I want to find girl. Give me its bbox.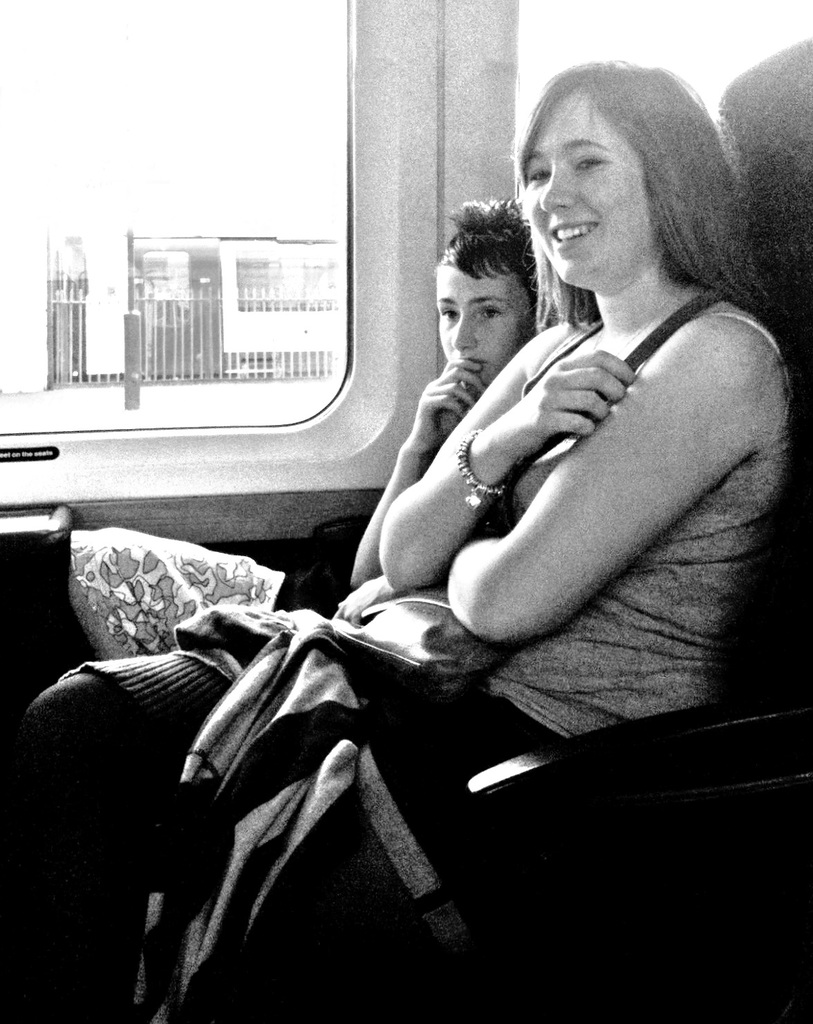
14,58,787,869.
